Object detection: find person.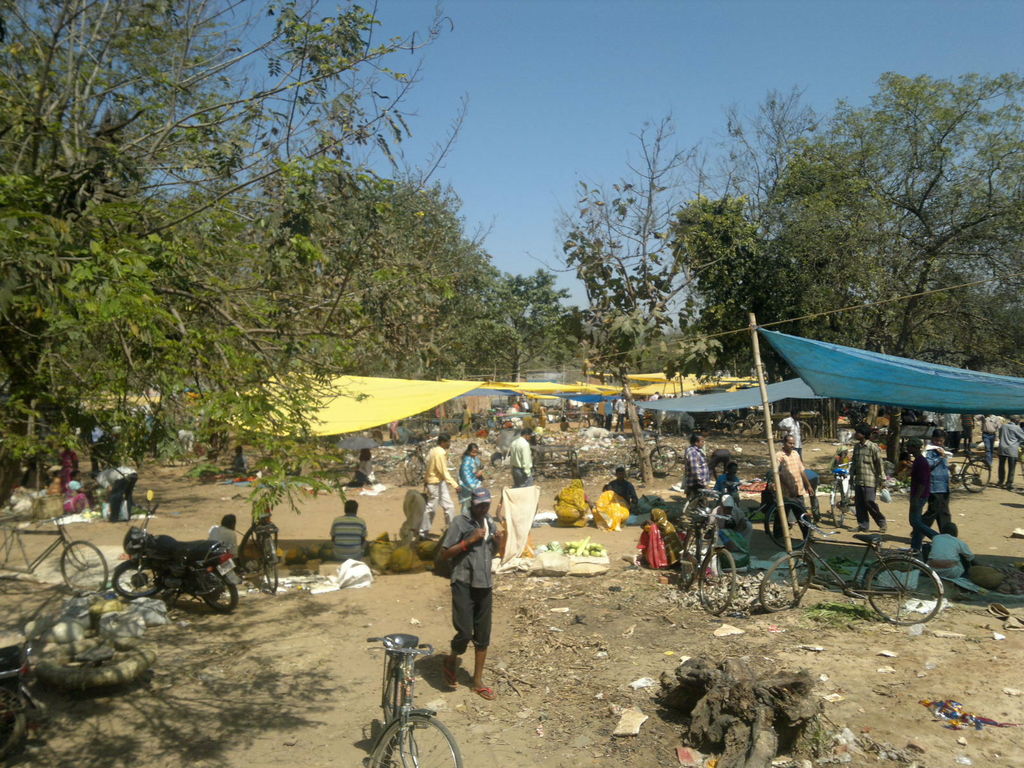
<box>925,430,959,543</box>.
